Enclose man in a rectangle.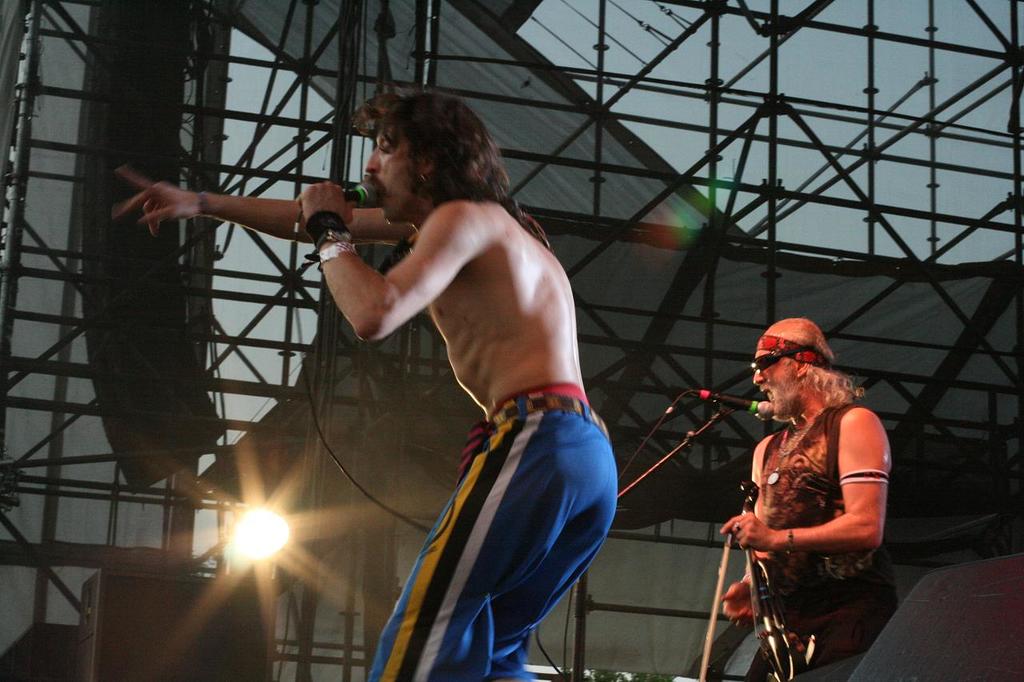
left=102, top=82, right=622, bottom=681.
